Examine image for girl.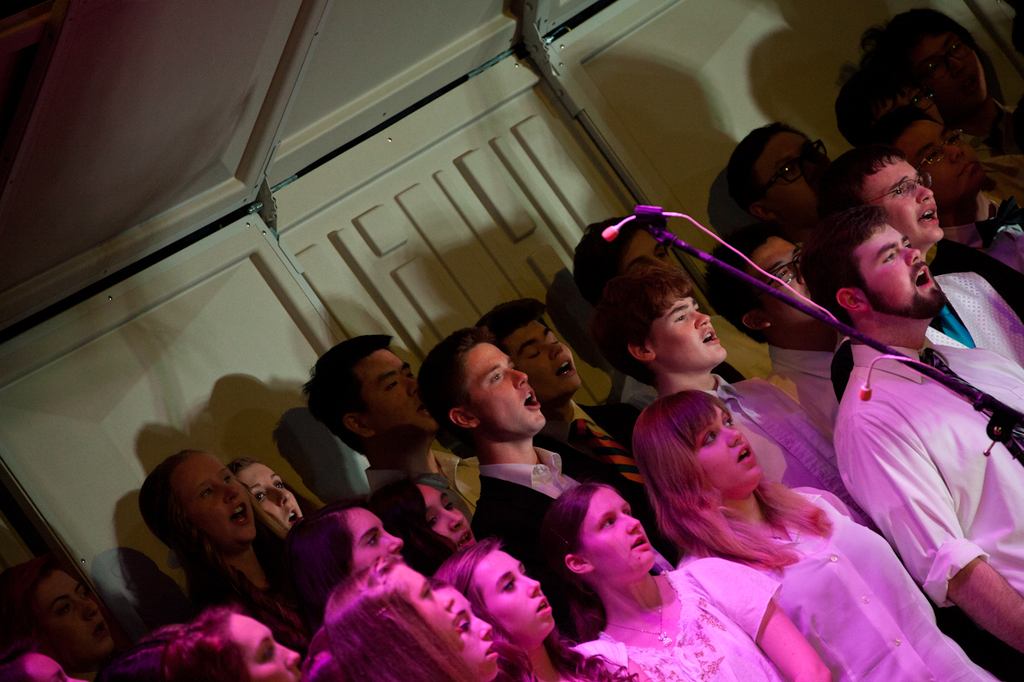
Examination result: bbox=[224, 461, 302, 532].
